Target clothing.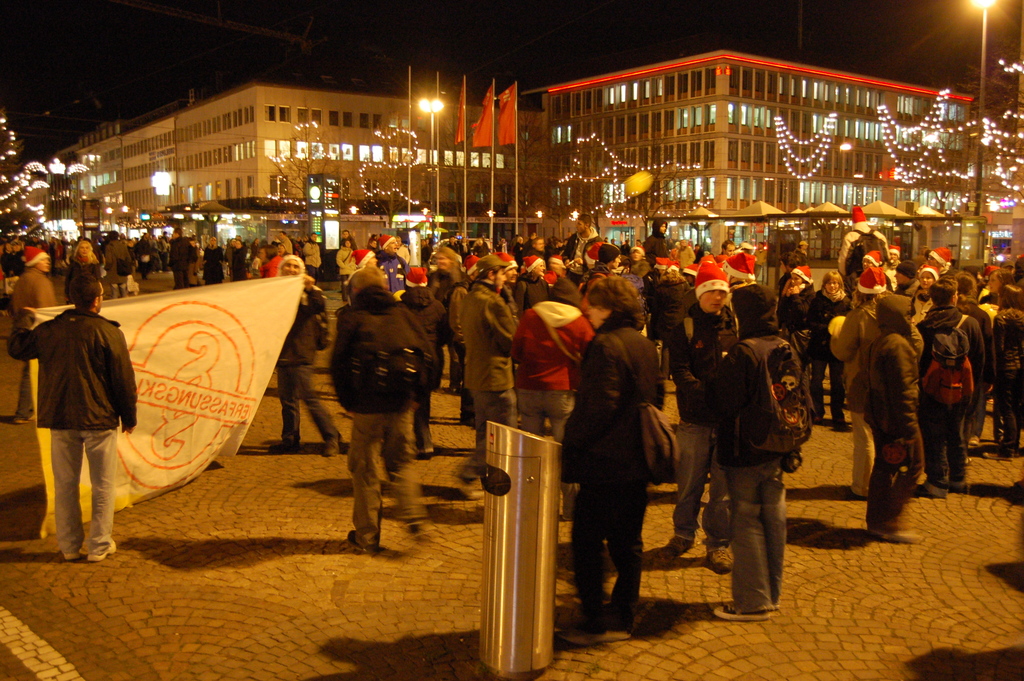
Target region: [x1=561, y1=309, x2=671, y2=607].
